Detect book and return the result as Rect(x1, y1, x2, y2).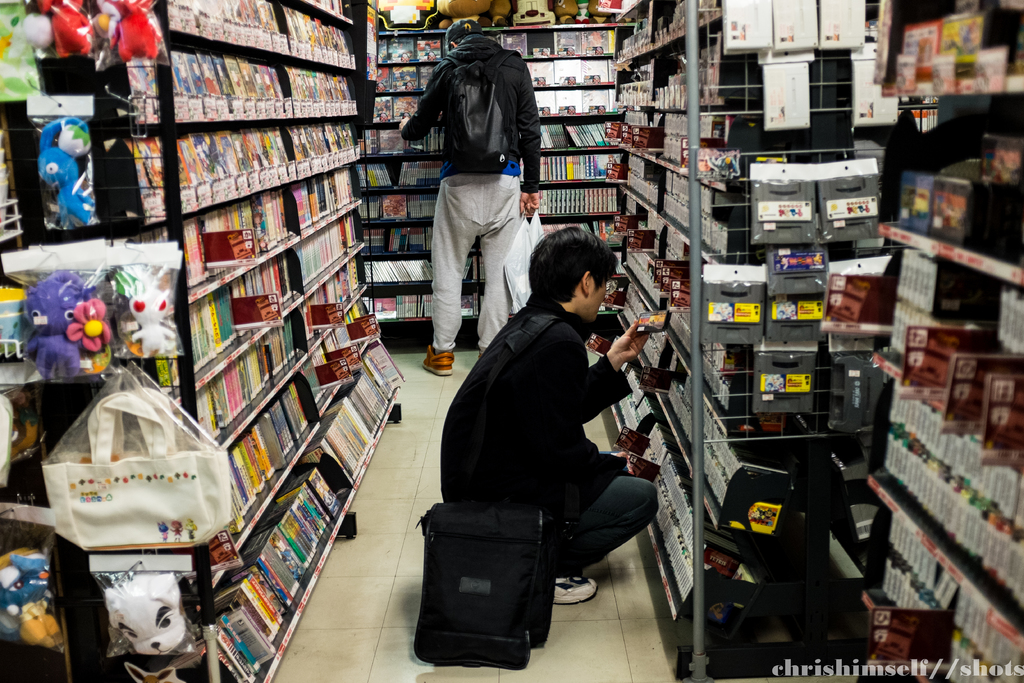
Rect(547, 86, 588, 115).
